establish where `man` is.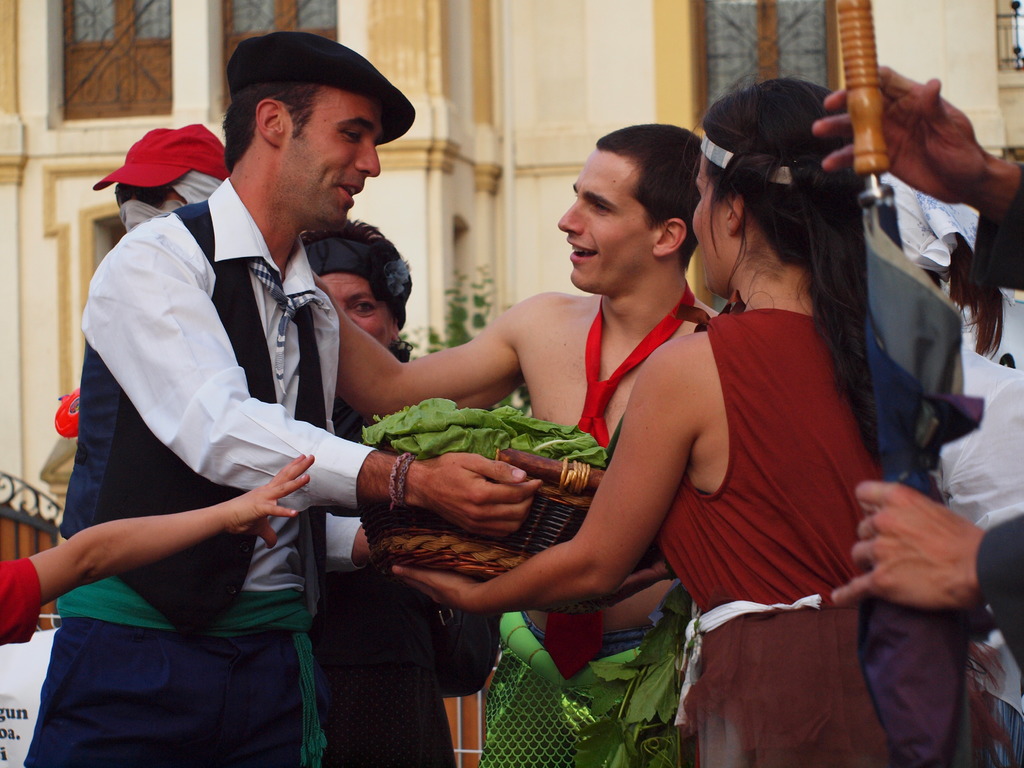
Established at BBox(20, 24, 547, 767).
